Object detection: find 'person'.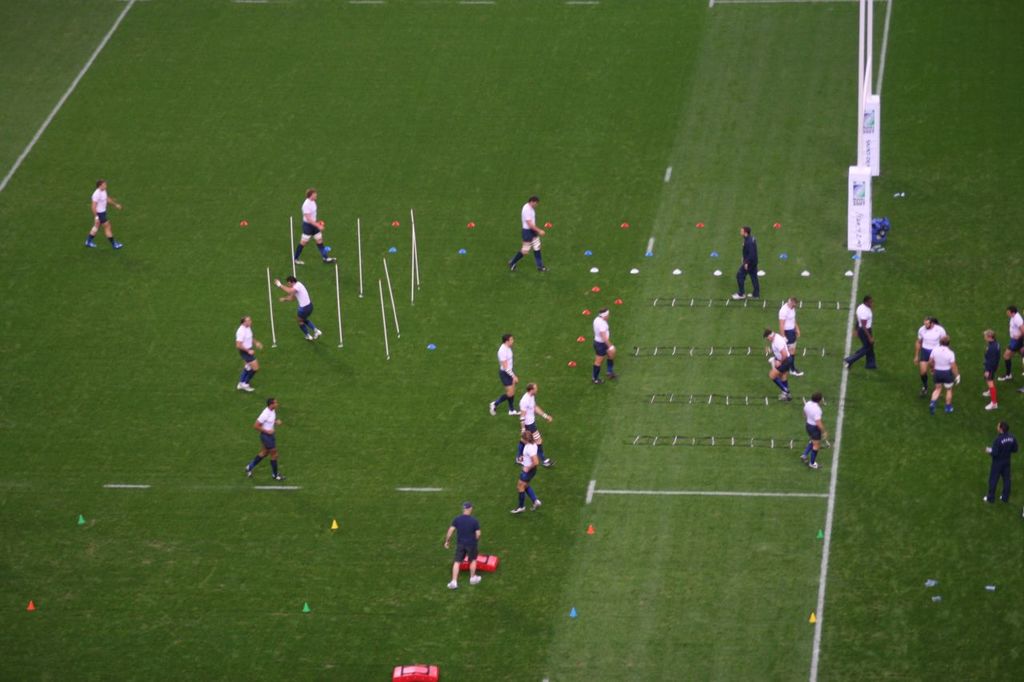
box=[517, 385, 556, 466].
